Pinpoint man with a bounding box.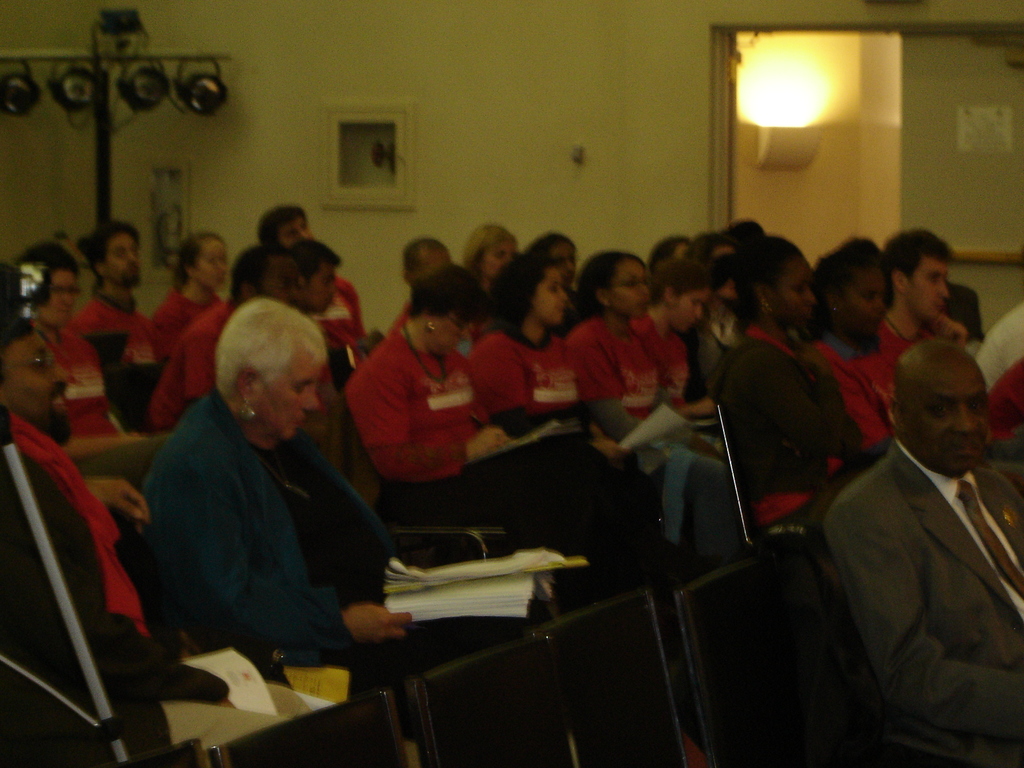
(879,227,973,372).
